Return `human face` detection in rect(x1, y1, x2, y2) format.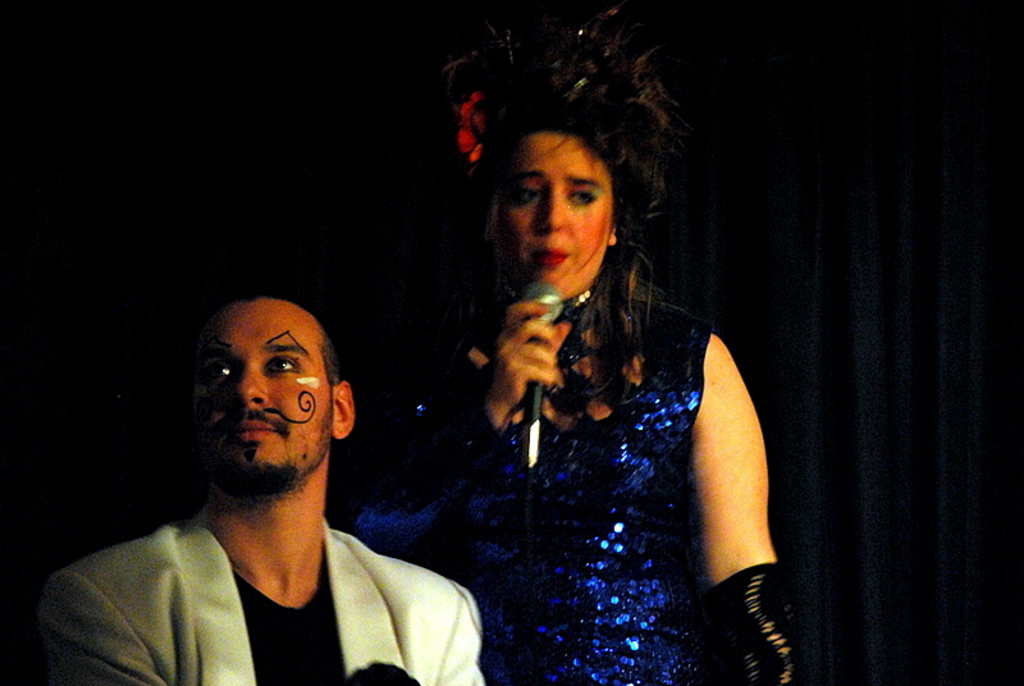
rect(184, 284, 342, 485).
